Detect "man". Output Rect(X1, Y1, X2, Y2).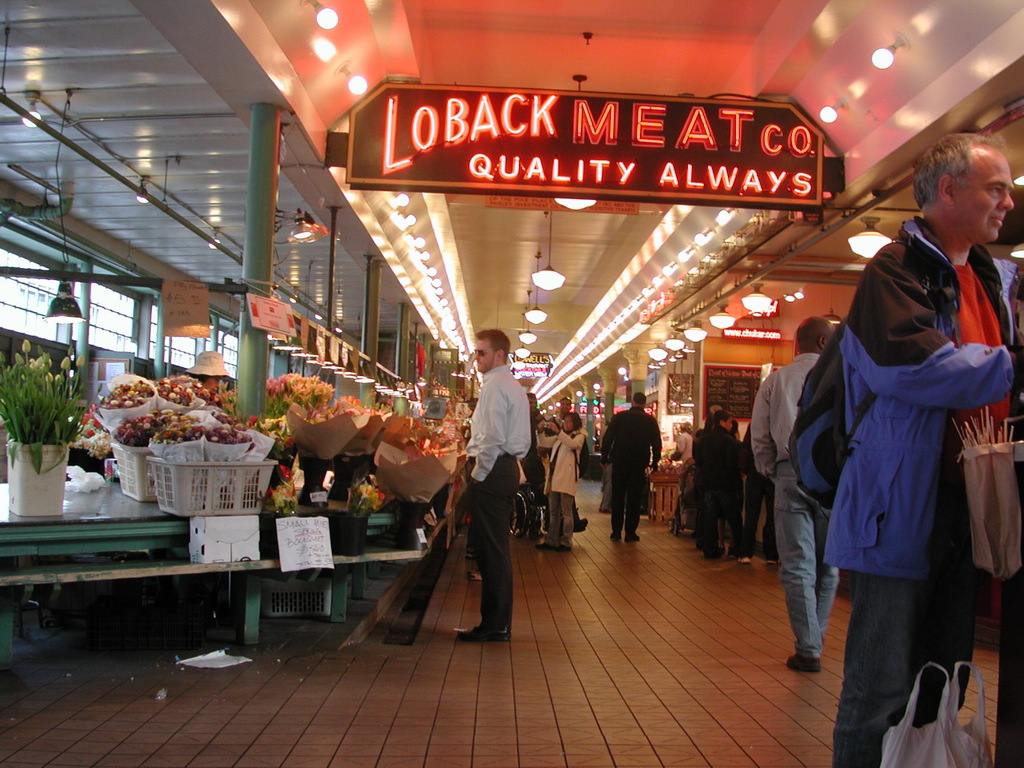
Rect(558, 400, 572, 422).
